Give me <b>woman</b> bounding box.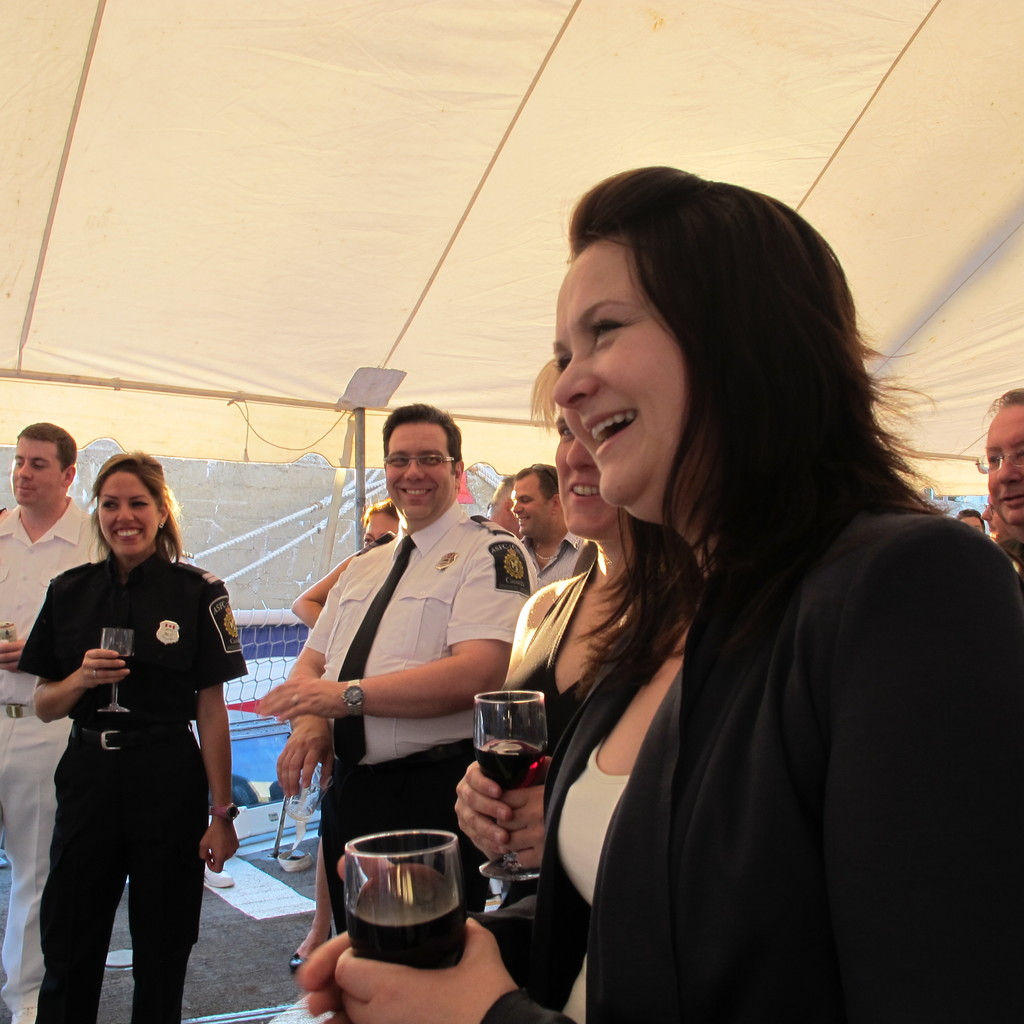
select_region(296, 168, 1023, 1023).
